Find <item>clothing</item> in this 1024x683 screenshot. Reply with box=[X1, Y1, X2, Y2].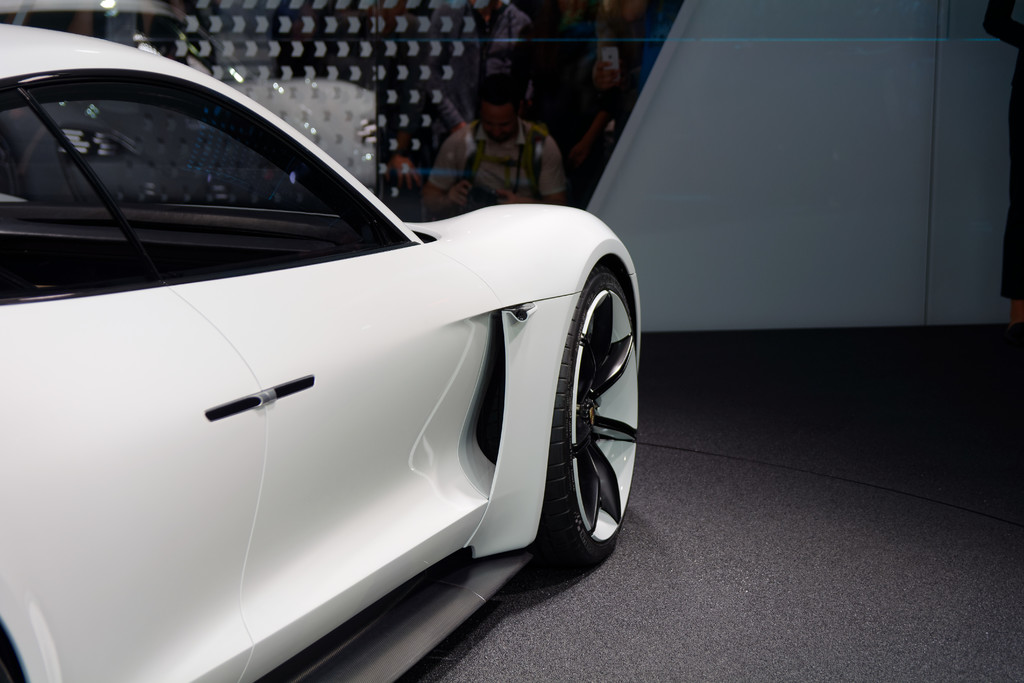
box=[415, 110, 559, 204].
